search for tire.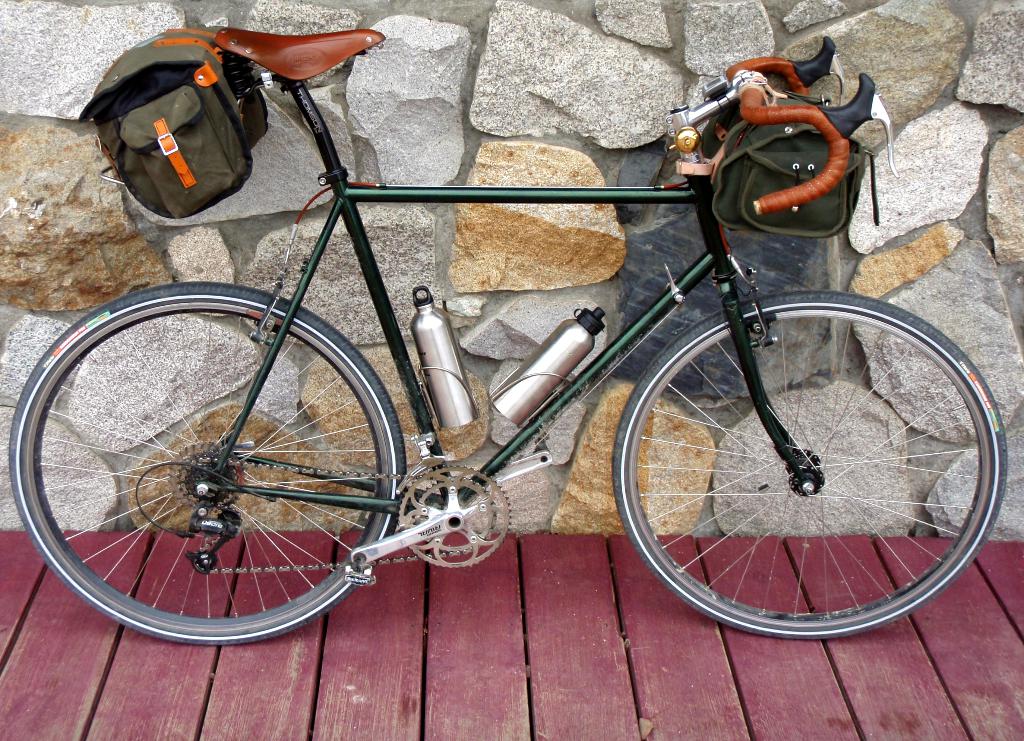
Found at detection(3, 273, 412, 646).
